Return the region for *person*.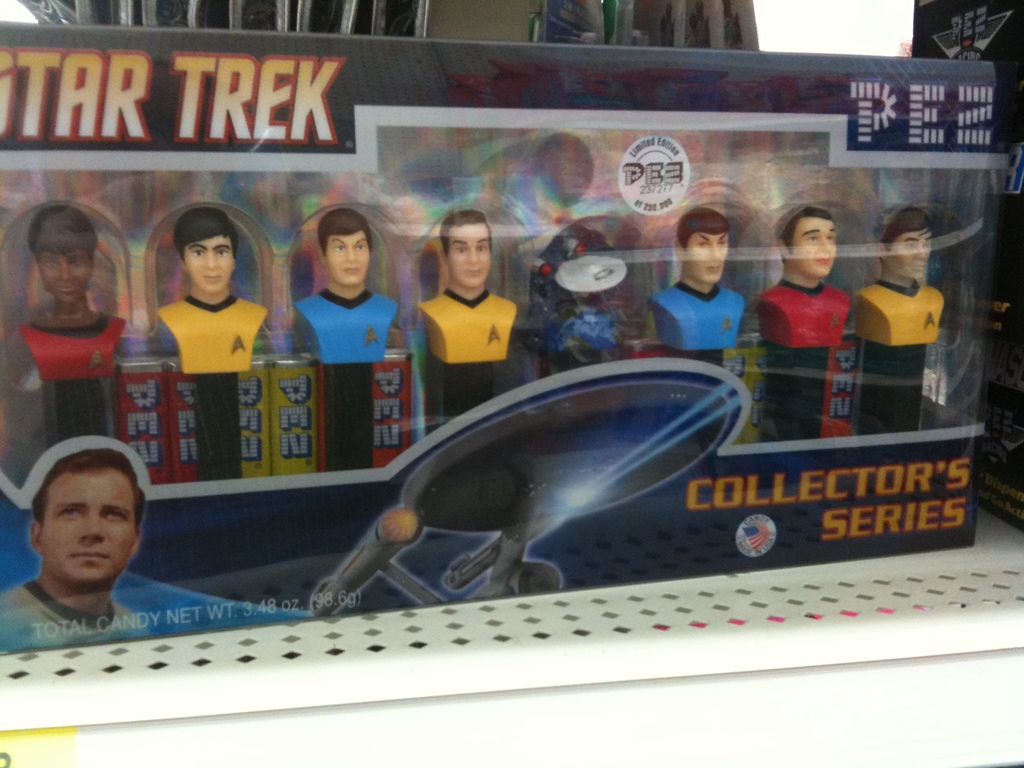
[left=0, top=447, right=143, bottom=651].
